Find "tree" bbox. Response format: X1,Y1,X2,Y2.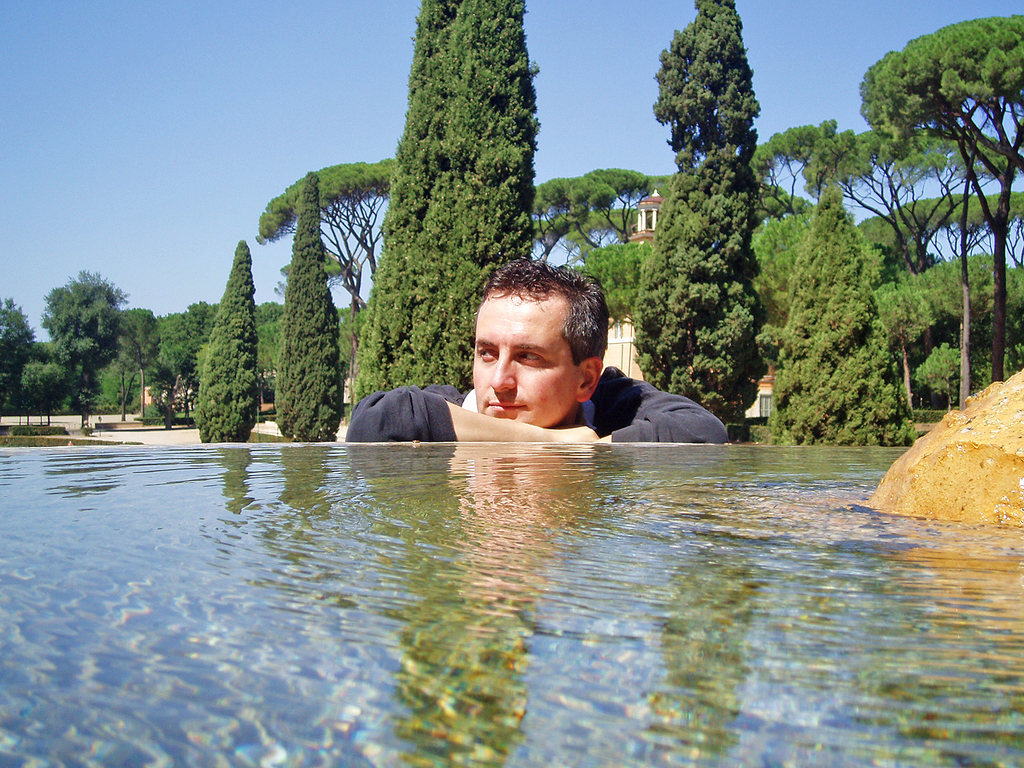
626,0,766,421.
